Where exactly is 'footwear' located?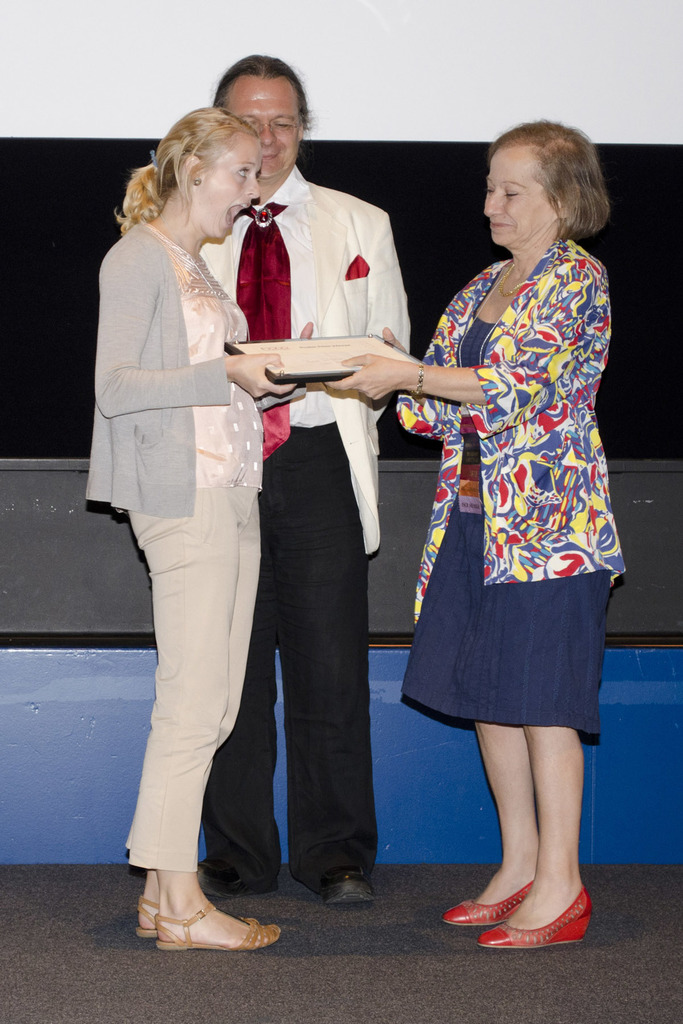
Its bounding box is {"left": 201, "top": 858, "right": 279, "bottom": 897}.
